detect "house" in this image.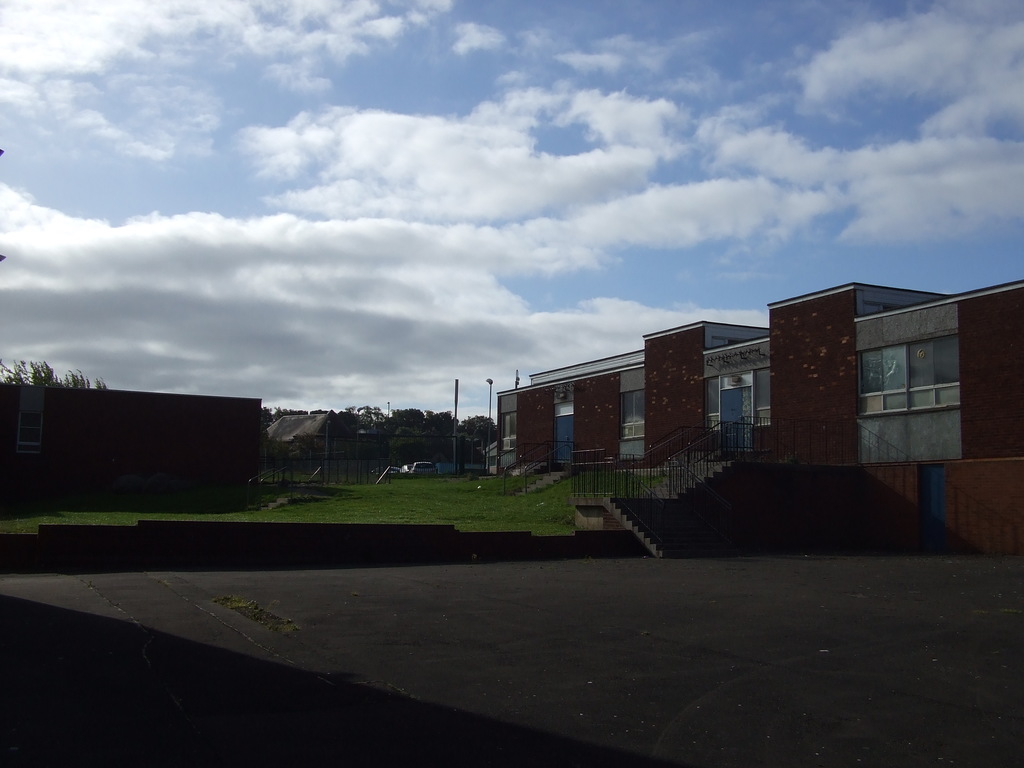
Detection: pyautogui.locateOnScreen(617, 352, 652, 457).
